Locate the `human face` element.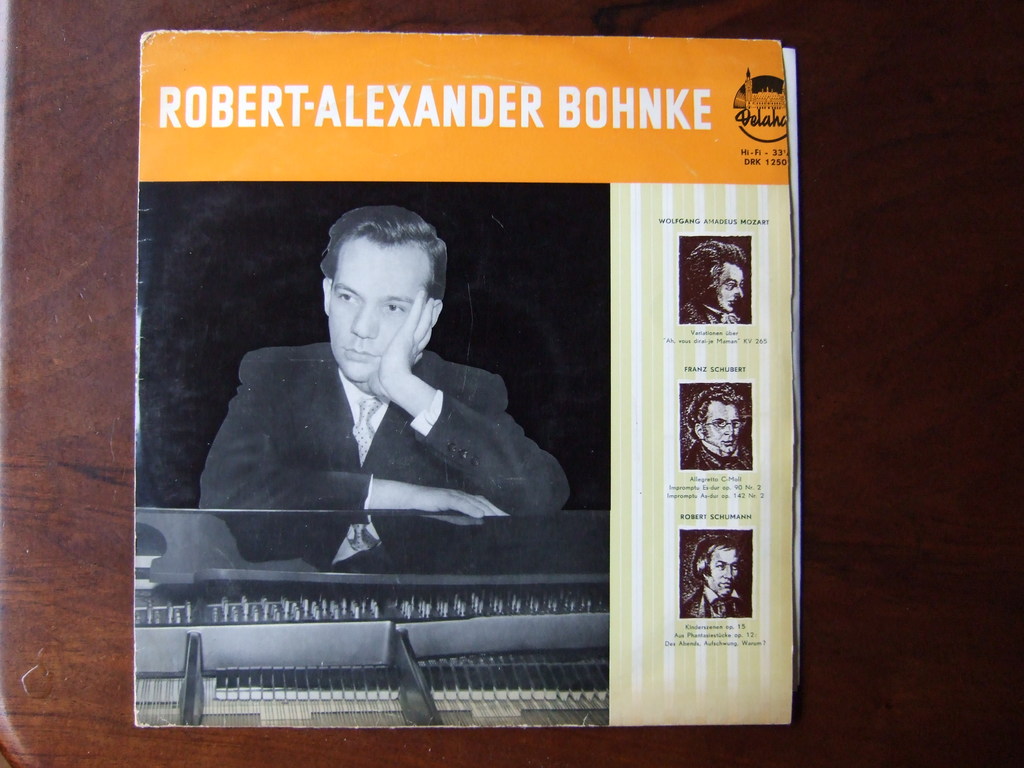
Element bbox: [left=715, top=262, right=742, bottom=312].
